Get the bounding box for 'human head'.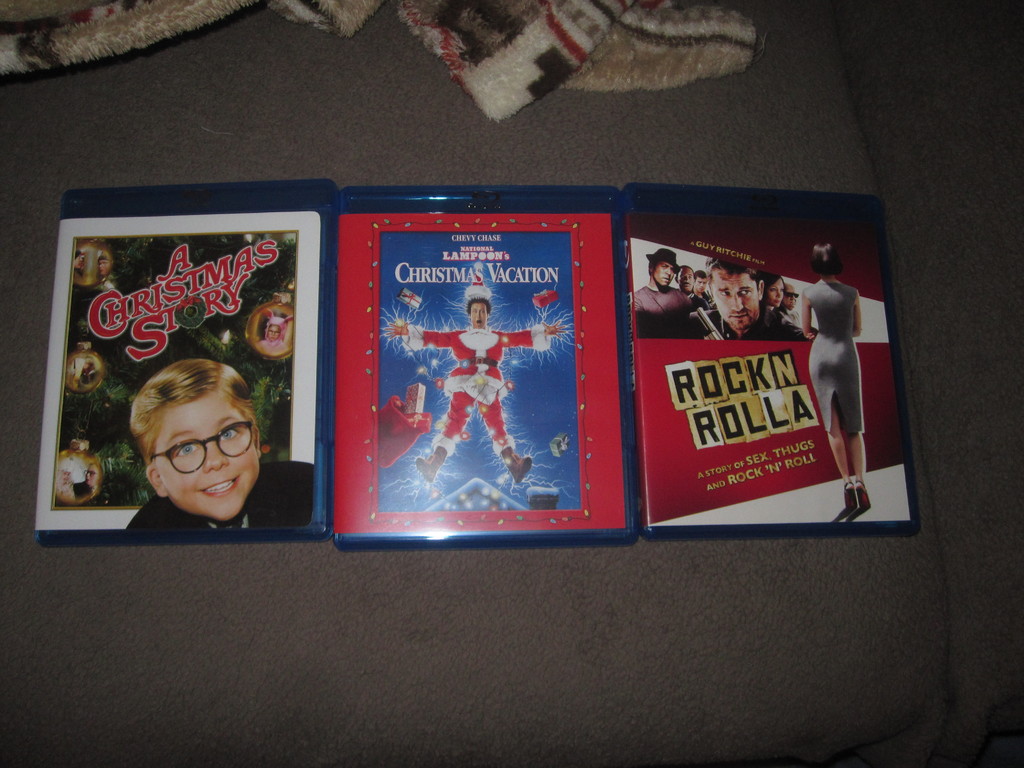
[813,241,845,276].
